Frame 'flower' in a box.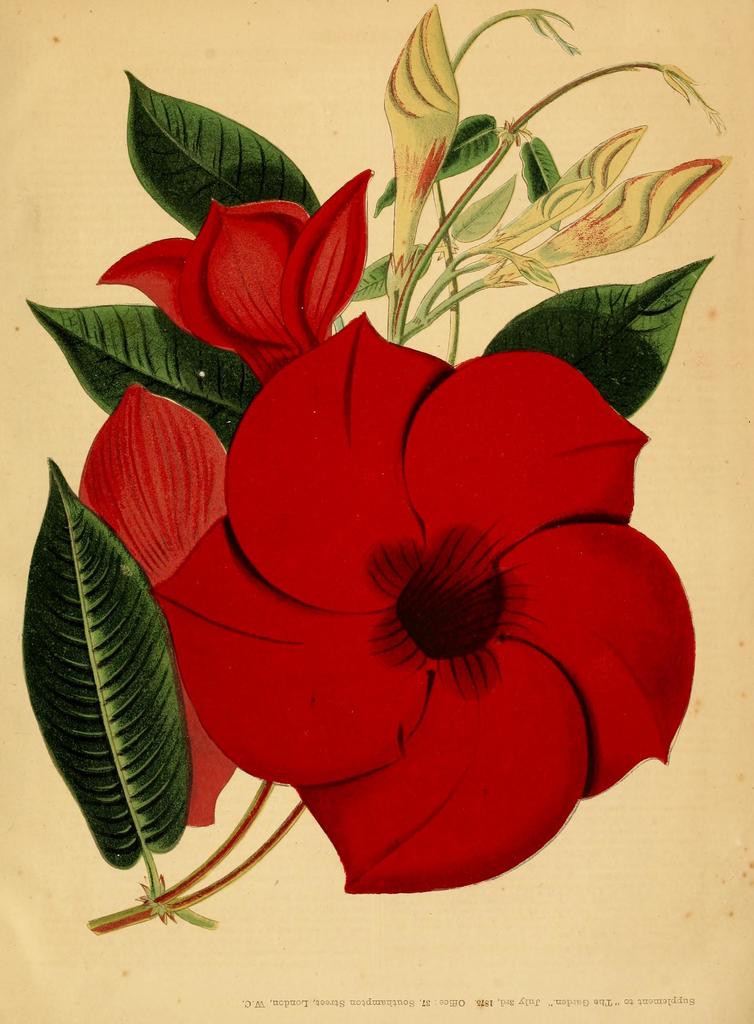
bbox=[381, 1, 459, 299].
